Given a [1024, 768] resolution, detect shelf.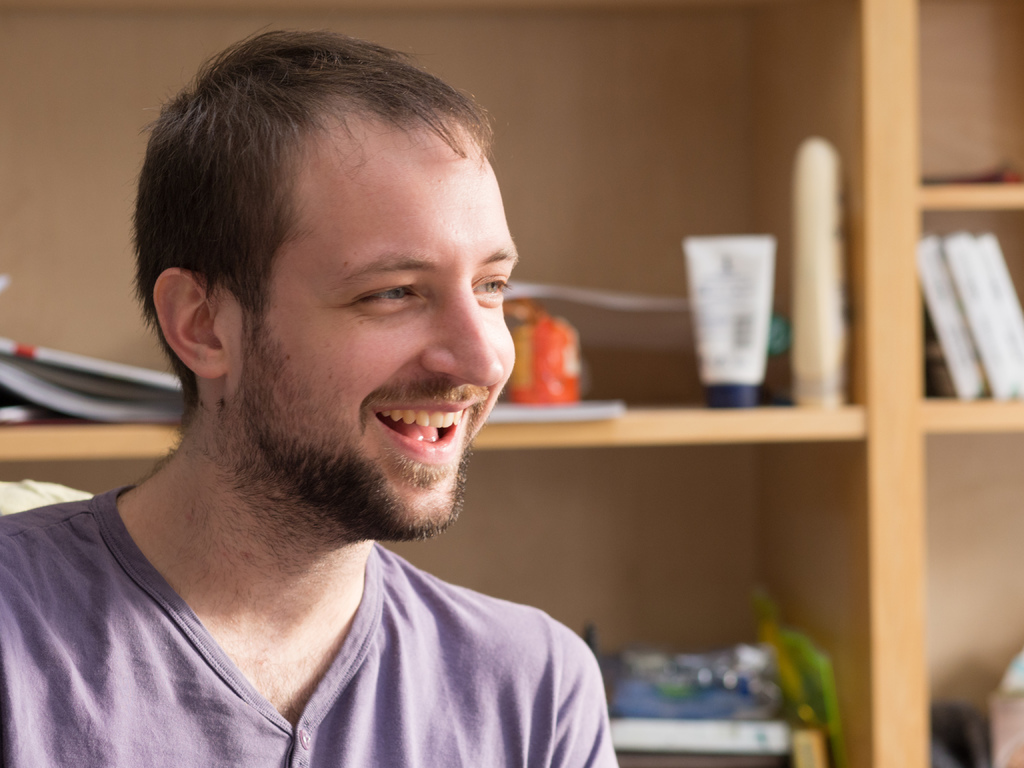
{"left": 0, "top": 1, "right": 1021, "bottom": 767}.
